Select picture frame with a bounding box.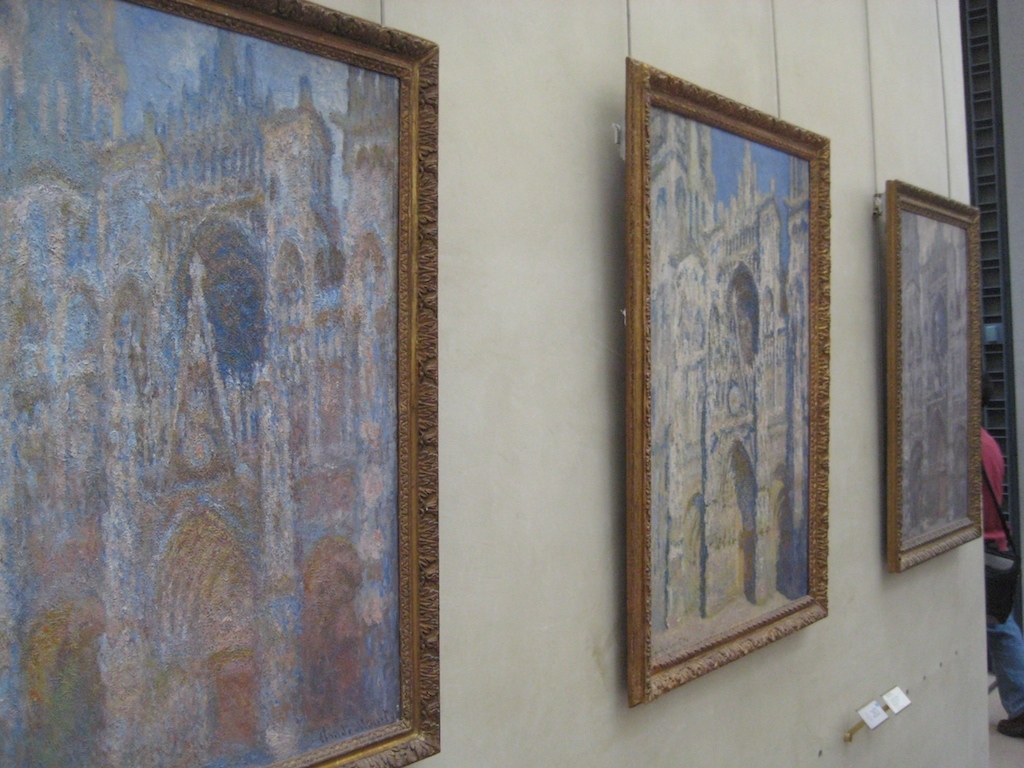
bbox=(883, 182, 986, 572).
